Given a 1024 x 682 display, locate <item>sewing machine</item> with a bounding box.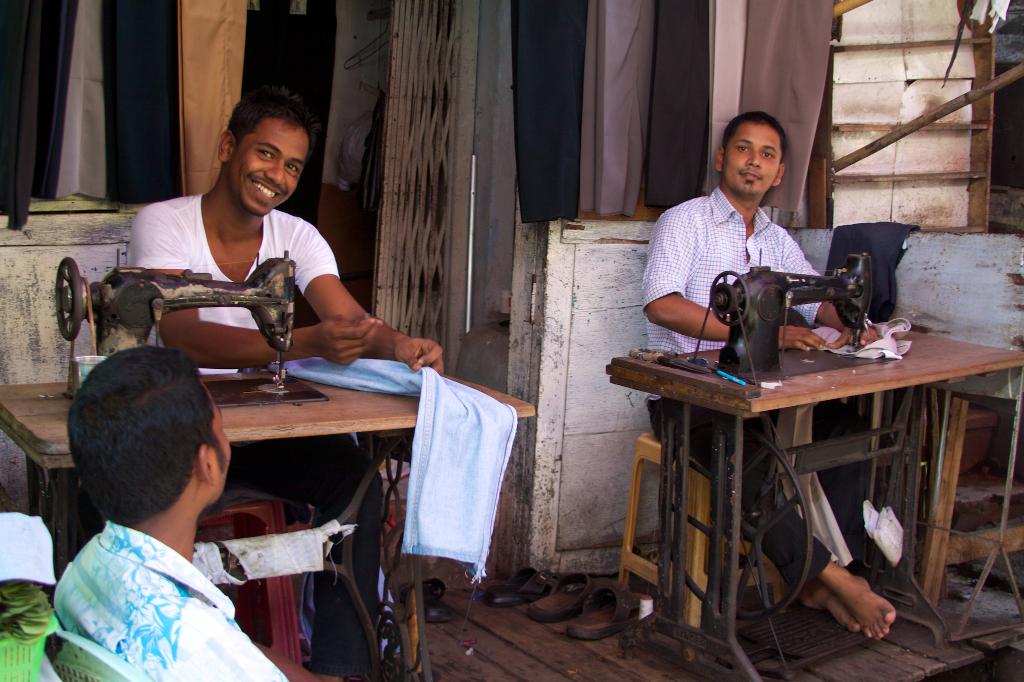
Located: bbox=(609, 246, 1023, 681).
